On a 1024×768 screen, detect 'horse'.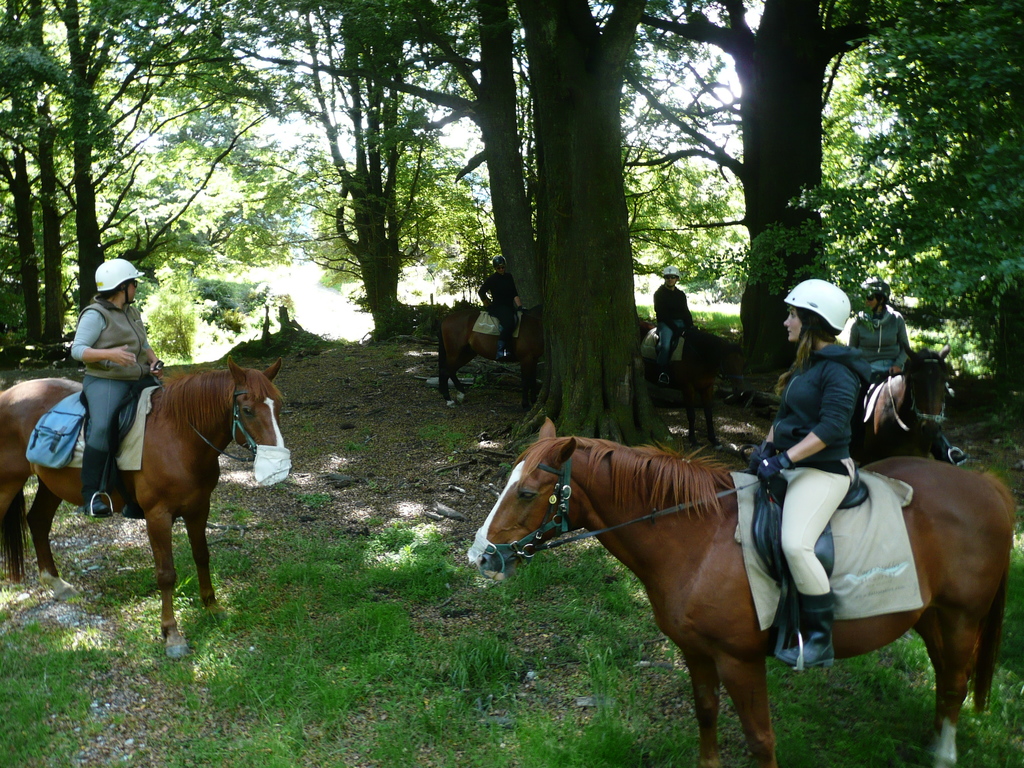
l=469, t=416, r=1017, b=767.
